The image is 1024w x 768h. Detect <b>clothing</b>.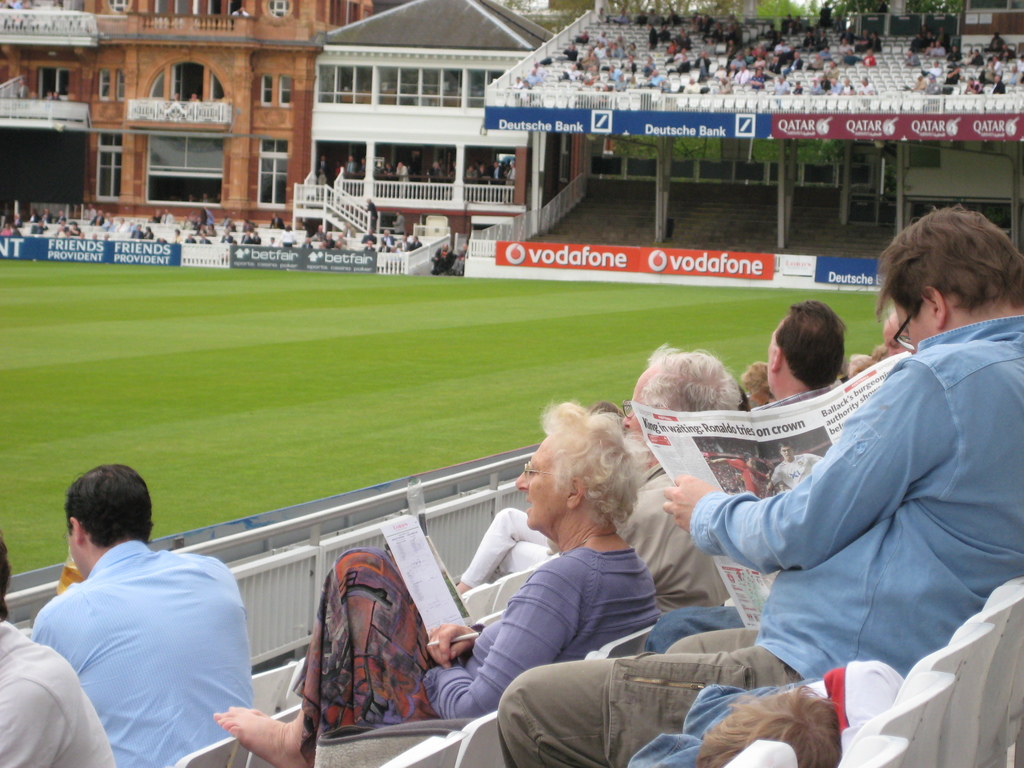
Detection: Rect(728, 458, 769, 497).
